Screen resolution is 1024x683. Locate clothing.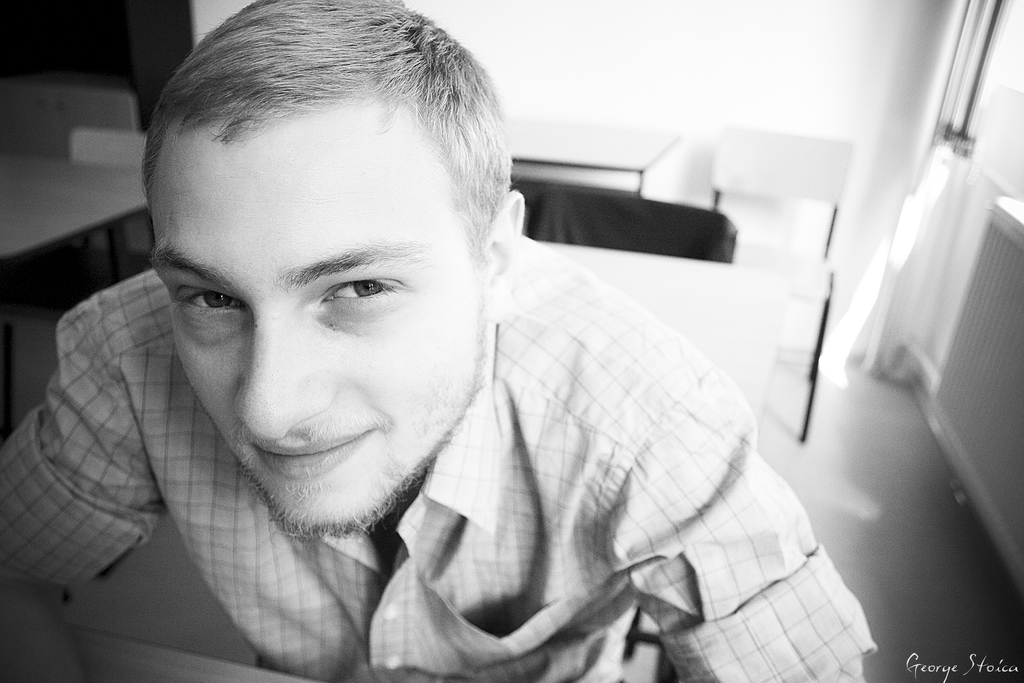
crop(8, 258, 878, 682).
